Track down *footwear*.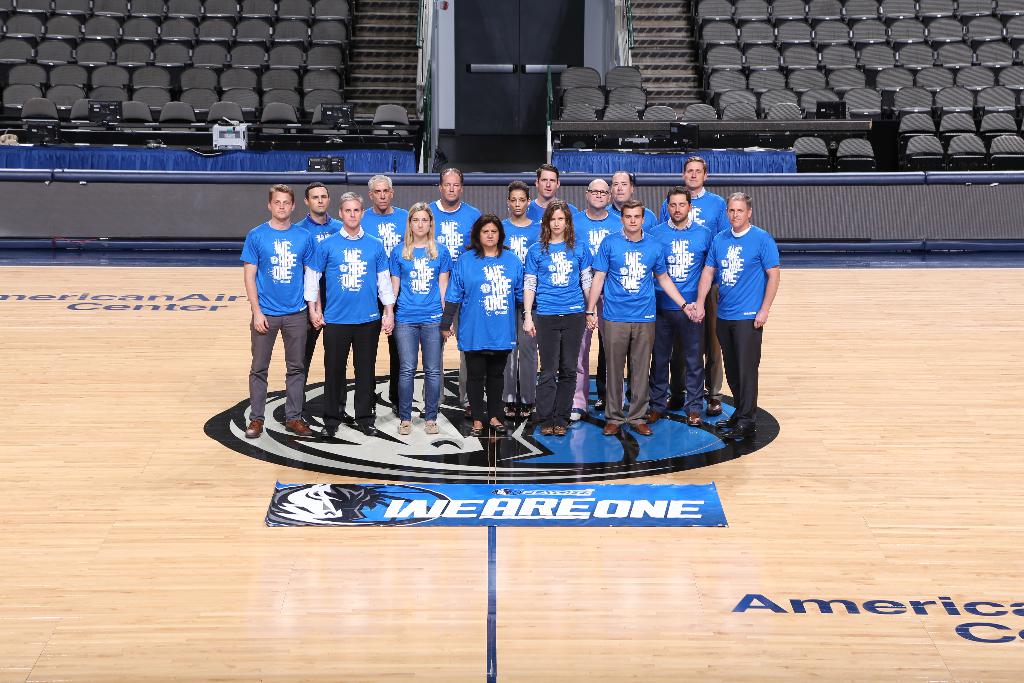
Tracked to 245, 420, 264, 438.
